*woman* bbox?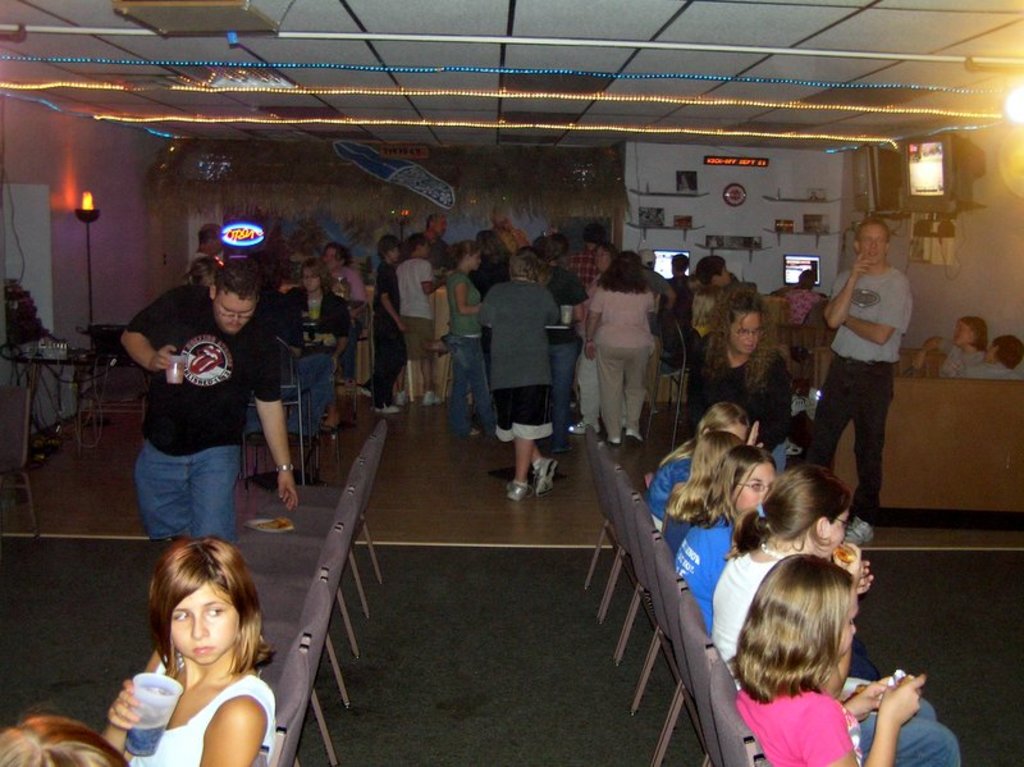
crop(915, 318, 989, 375)
